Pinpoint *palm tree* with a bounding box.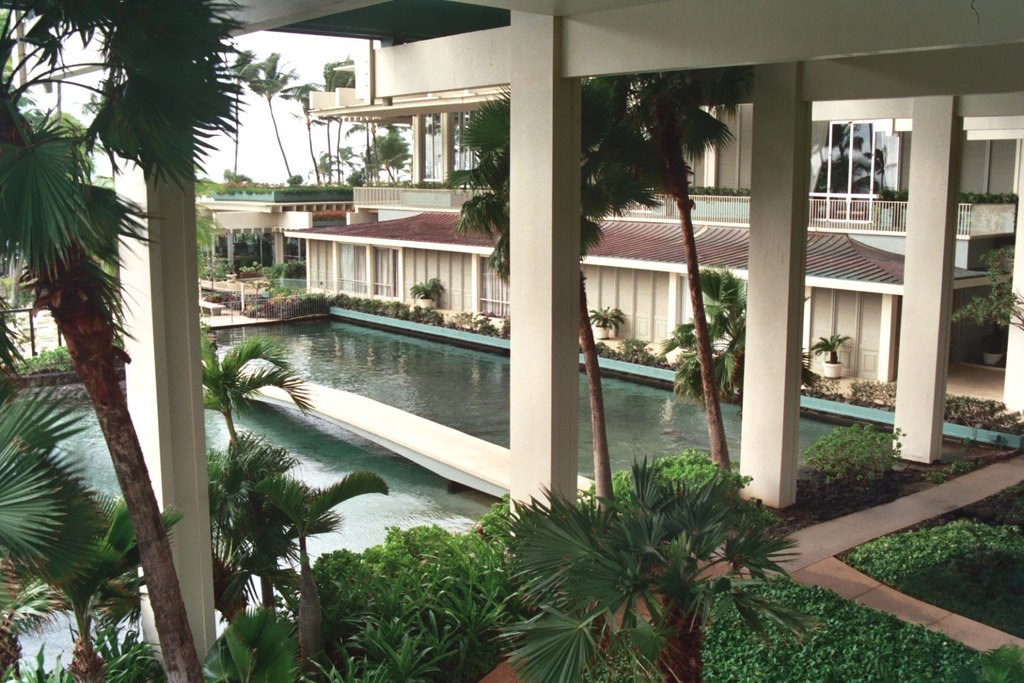
<box>560,79,635,226</box>.
